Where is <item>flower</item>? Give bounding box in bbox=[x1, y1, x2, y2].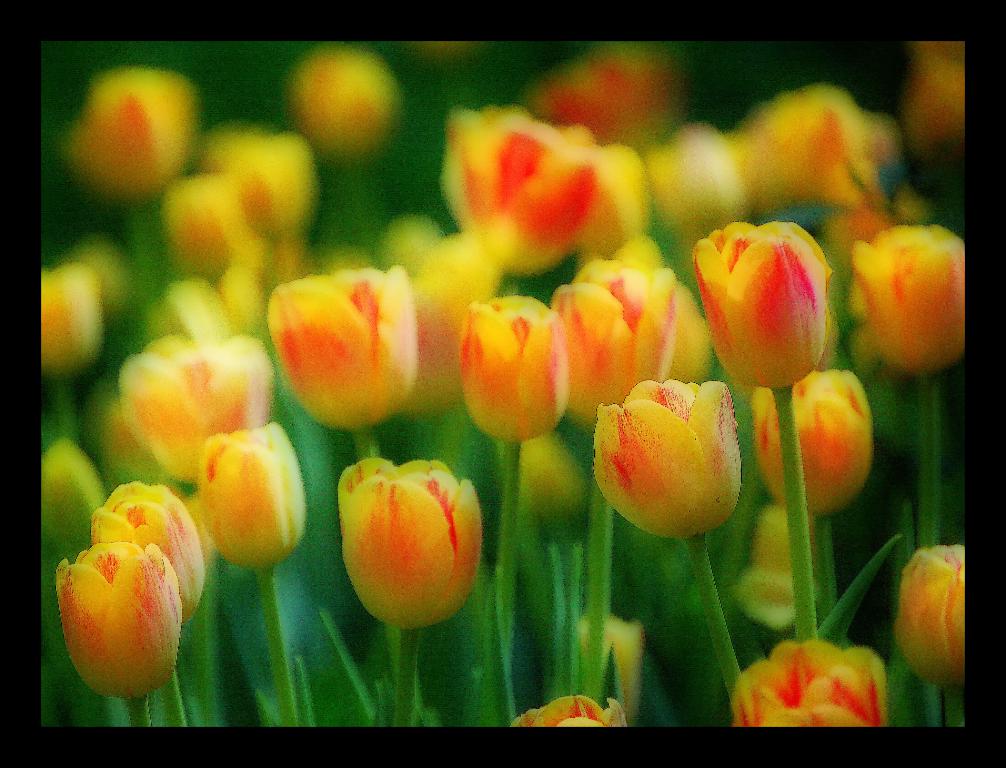
bbox=[752, 370, 873, 521].
